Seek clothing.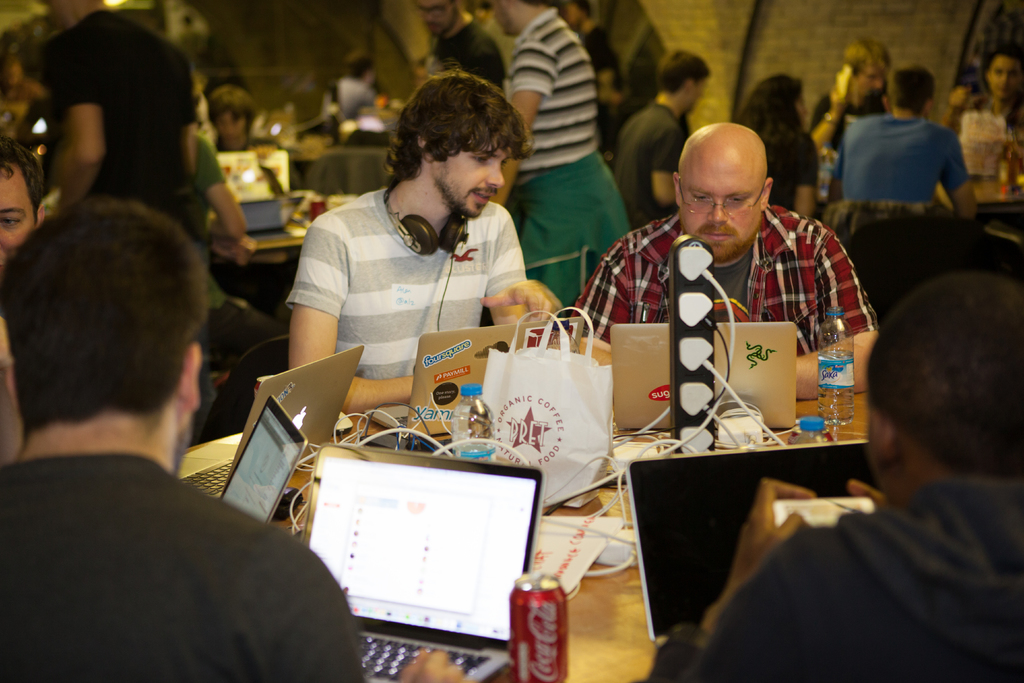
BBox(504, 8, 602, 177).
